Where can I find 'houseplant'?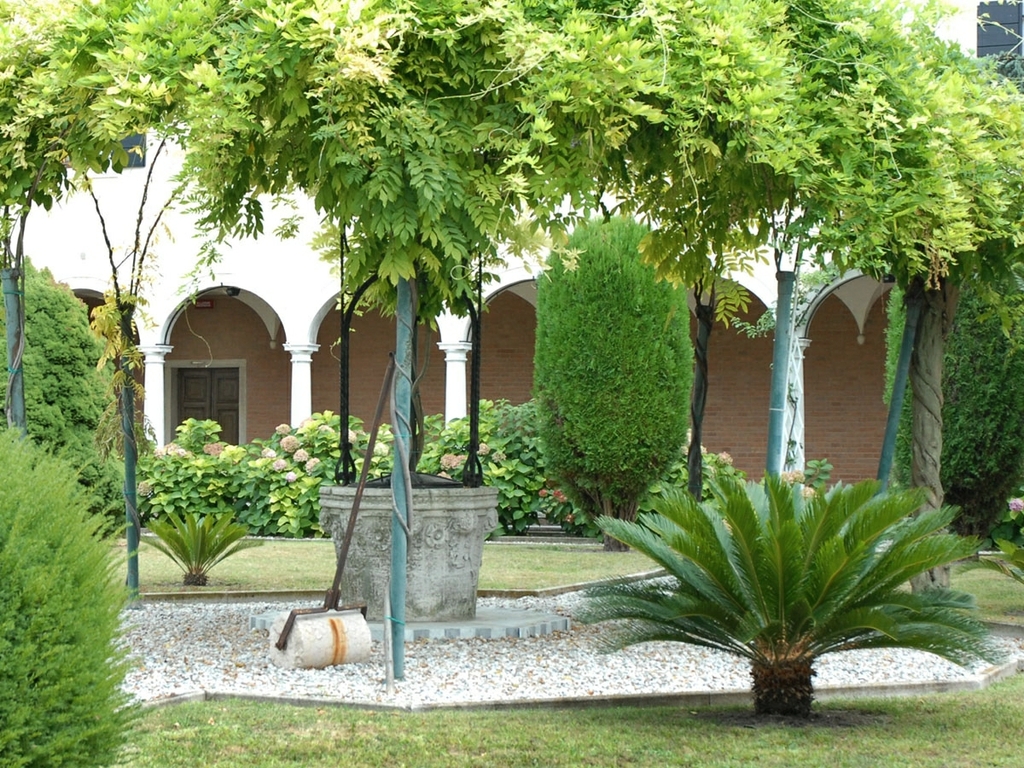
You can find it at box=[551, 462, 1010, 726].
